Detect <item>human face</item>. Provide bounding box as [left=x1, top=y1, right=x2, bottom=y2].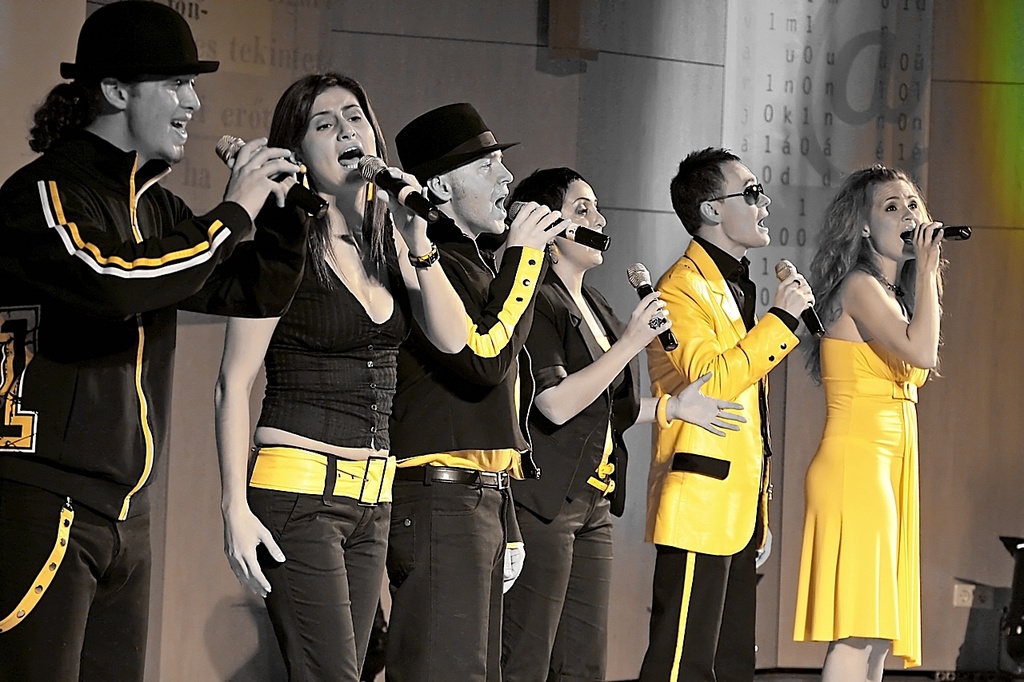
[left=456, top=148, right=513, bottom=235].
